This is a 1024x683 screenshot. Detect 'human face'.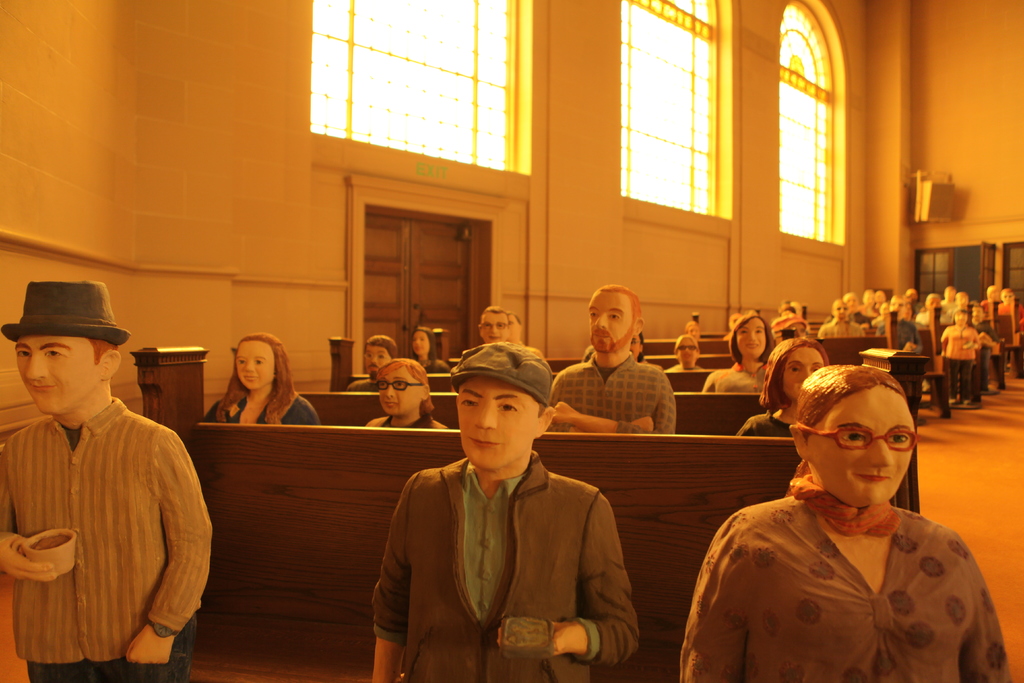
box=[590, 288, 643, 359].
